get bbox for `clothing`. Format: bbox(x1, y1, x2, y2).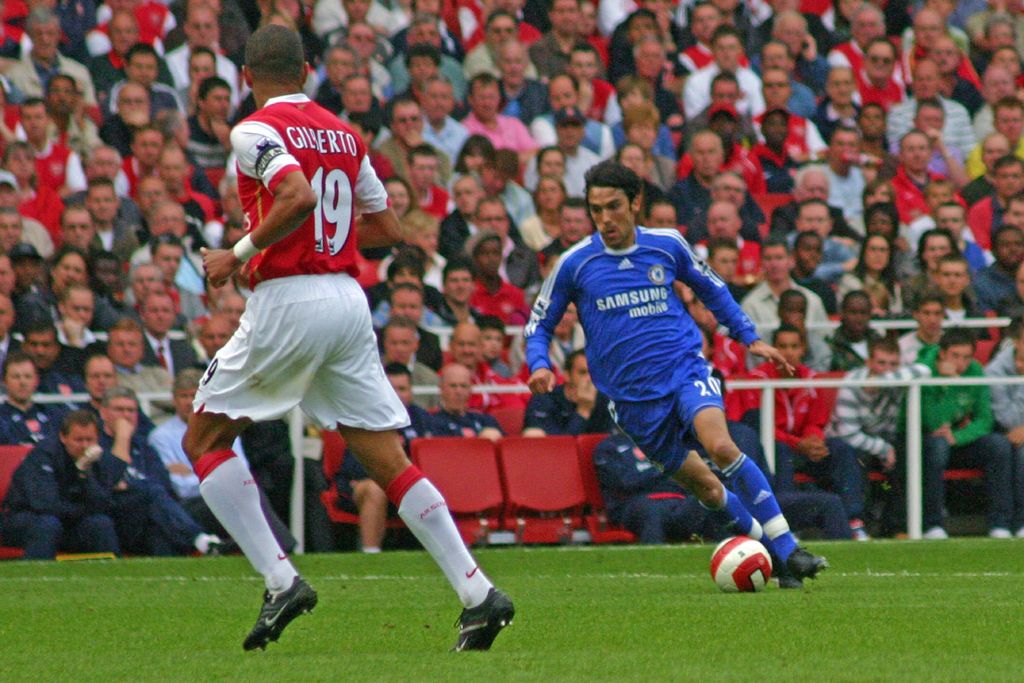
bbox(133, 368, 180, 399).
